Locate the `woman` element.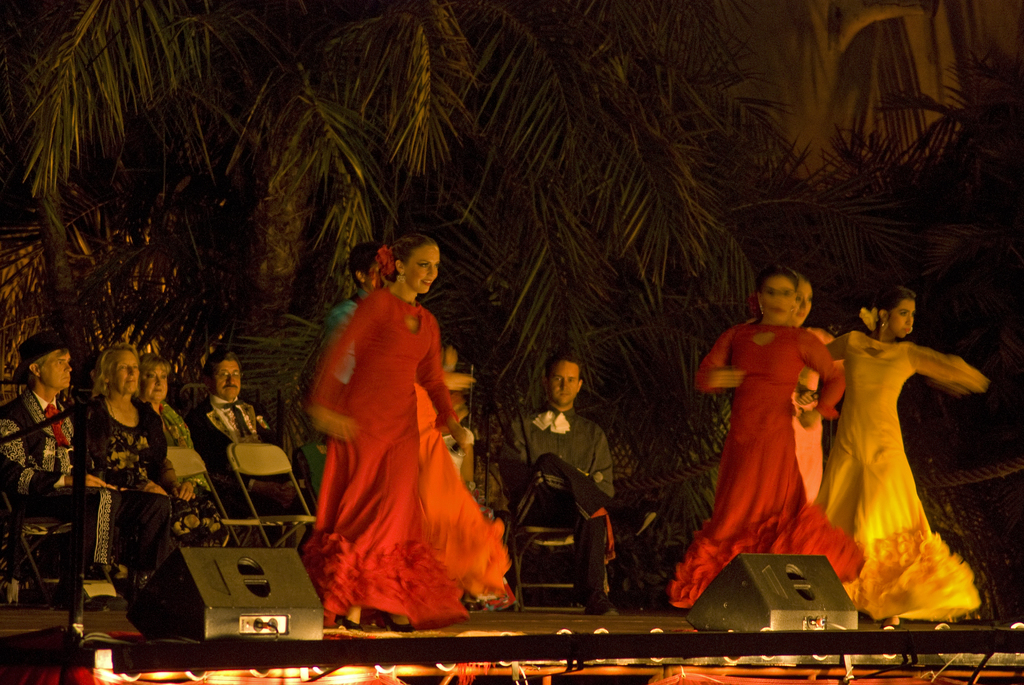
Element bbox: x1=811 y1=284 x2=993 y2=629.
